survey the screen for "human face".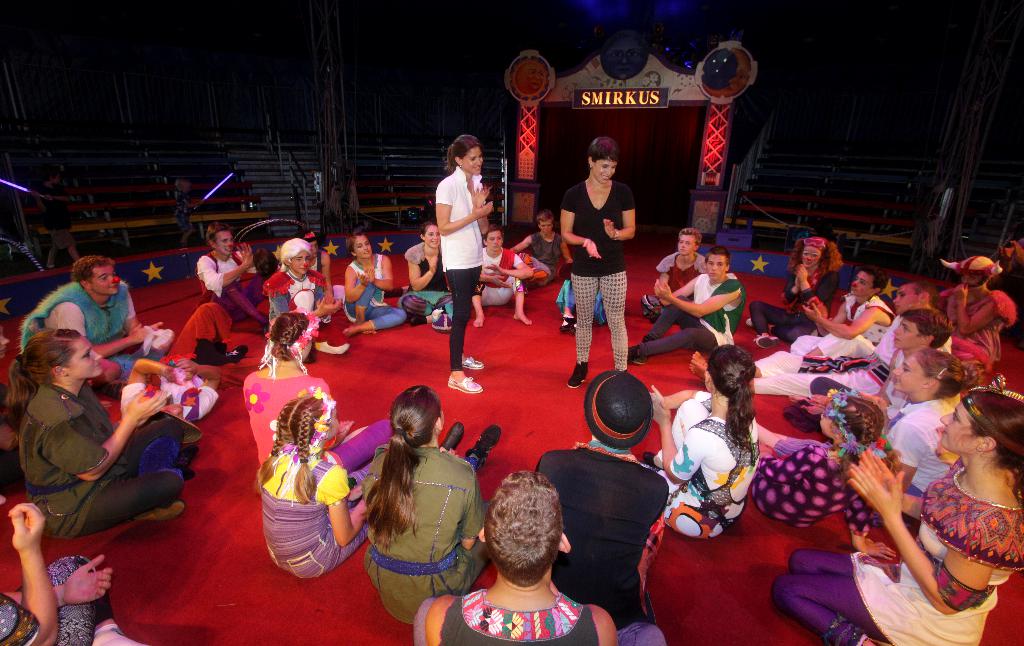
Survey found: 677, 233, 697, 252.
